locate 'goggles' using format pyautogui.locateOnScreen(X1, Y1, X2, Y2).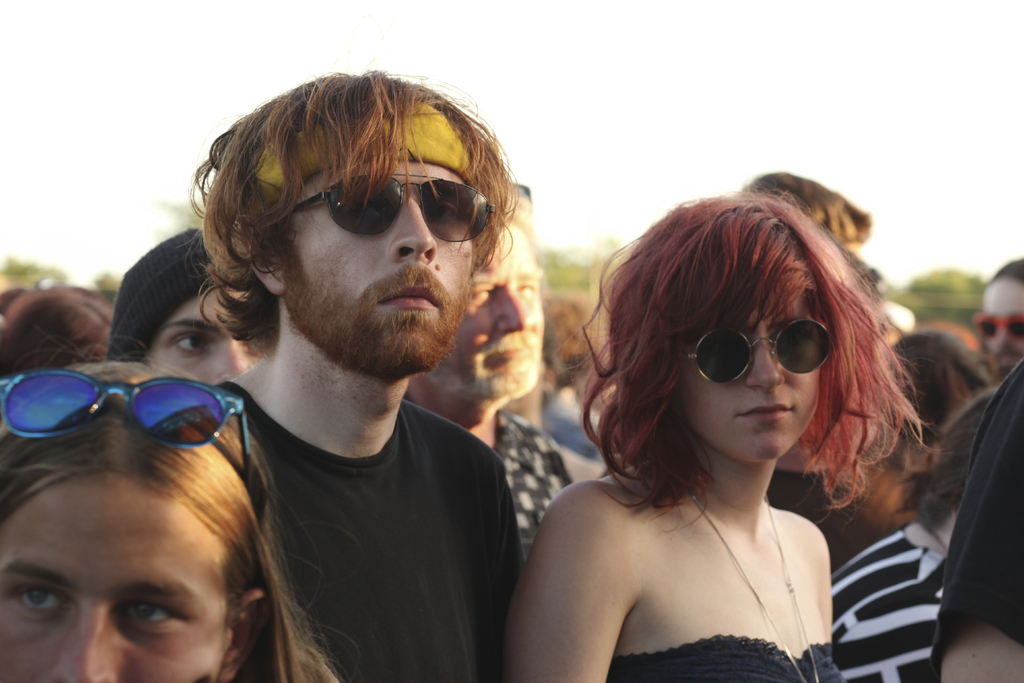
pyautogui.locateOnScreen(291, 171, 497, 247).
